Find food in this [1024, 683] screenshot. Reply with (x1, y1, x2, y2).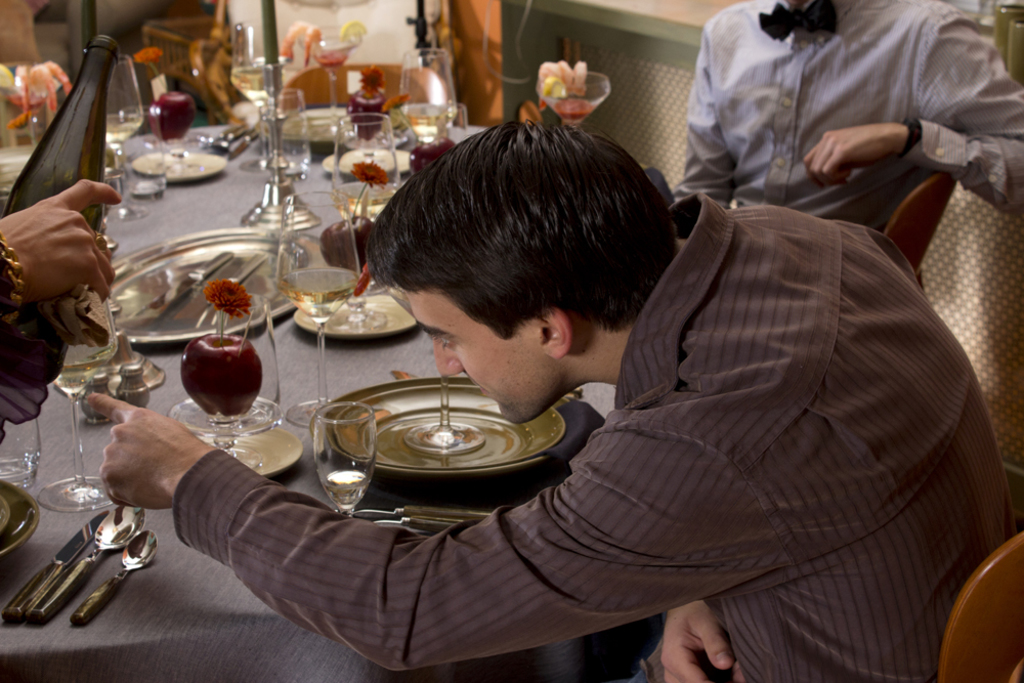
(540, 59, 558, 86).
